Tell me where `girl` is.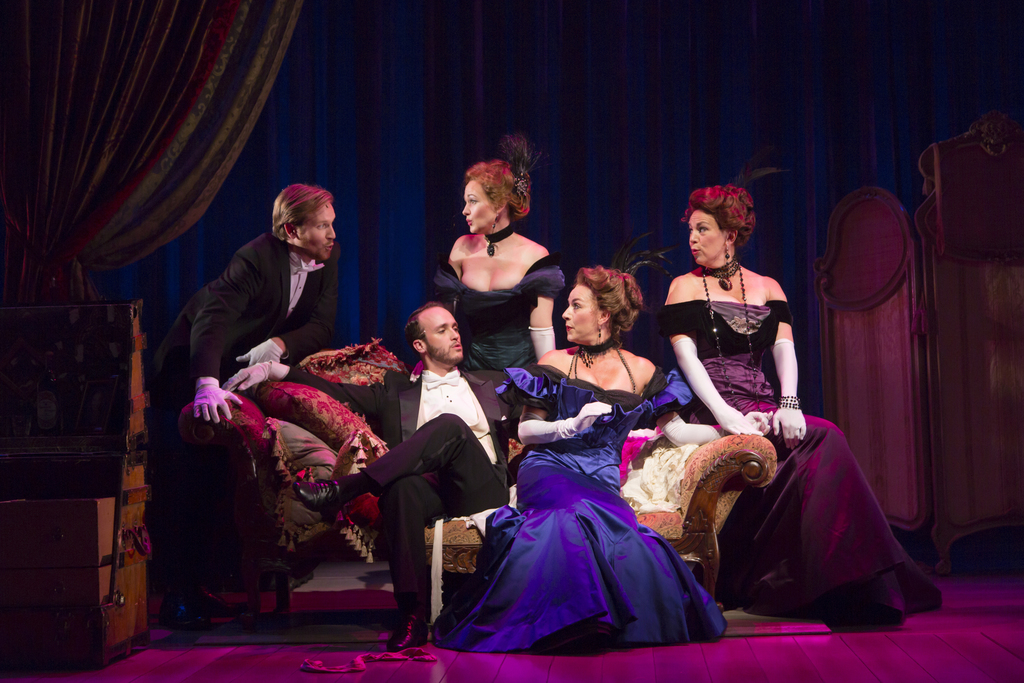
`girl` is at 426:156:572:361.
